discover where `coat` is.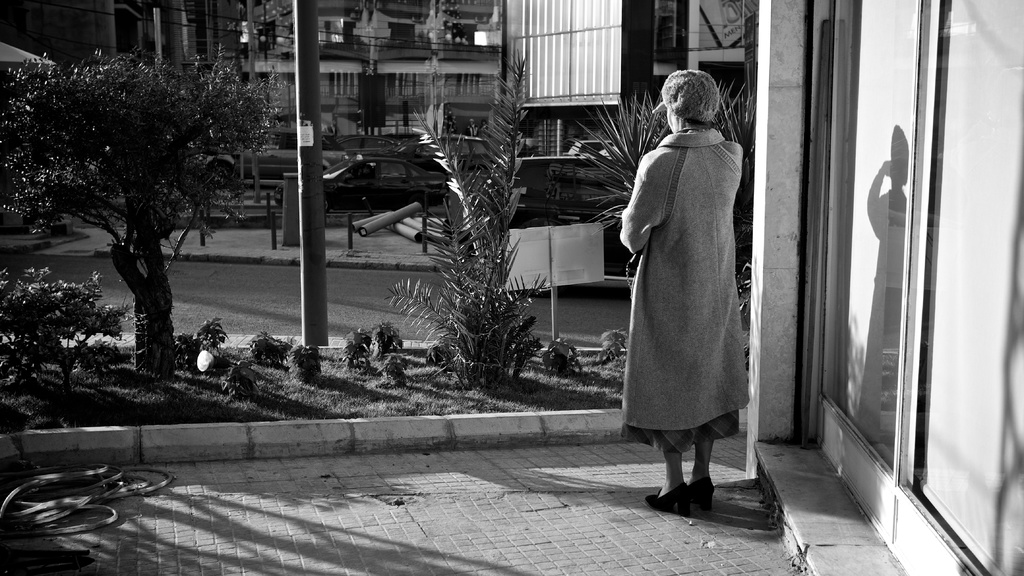
Discovered at bbox=[623, 94, 754, 438].
